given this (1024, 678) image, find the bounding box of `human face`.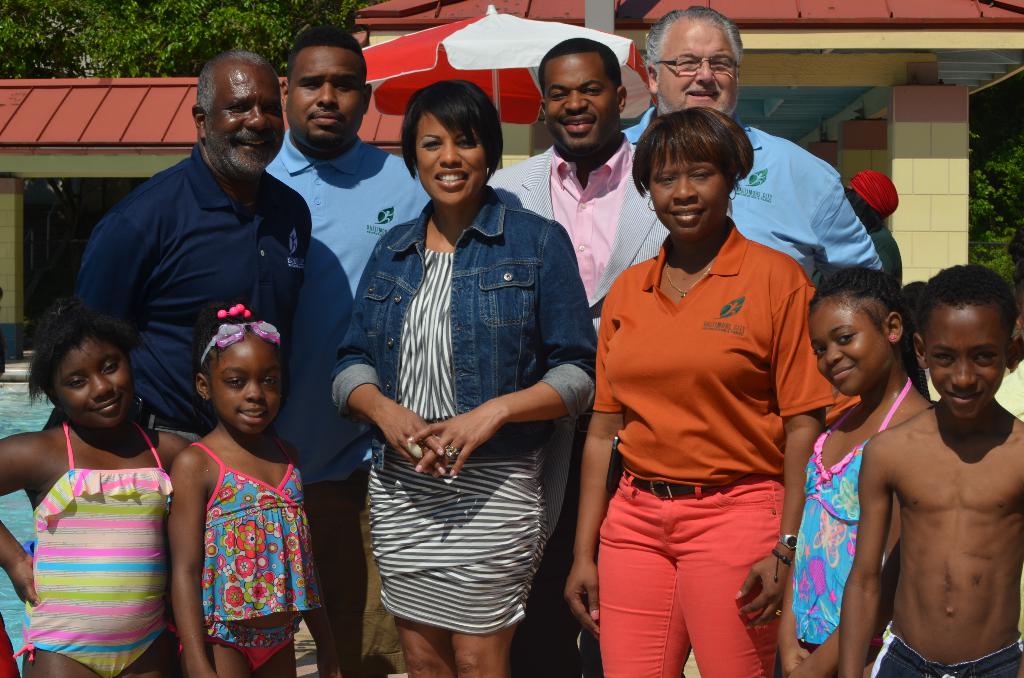
291/47/360/152.
